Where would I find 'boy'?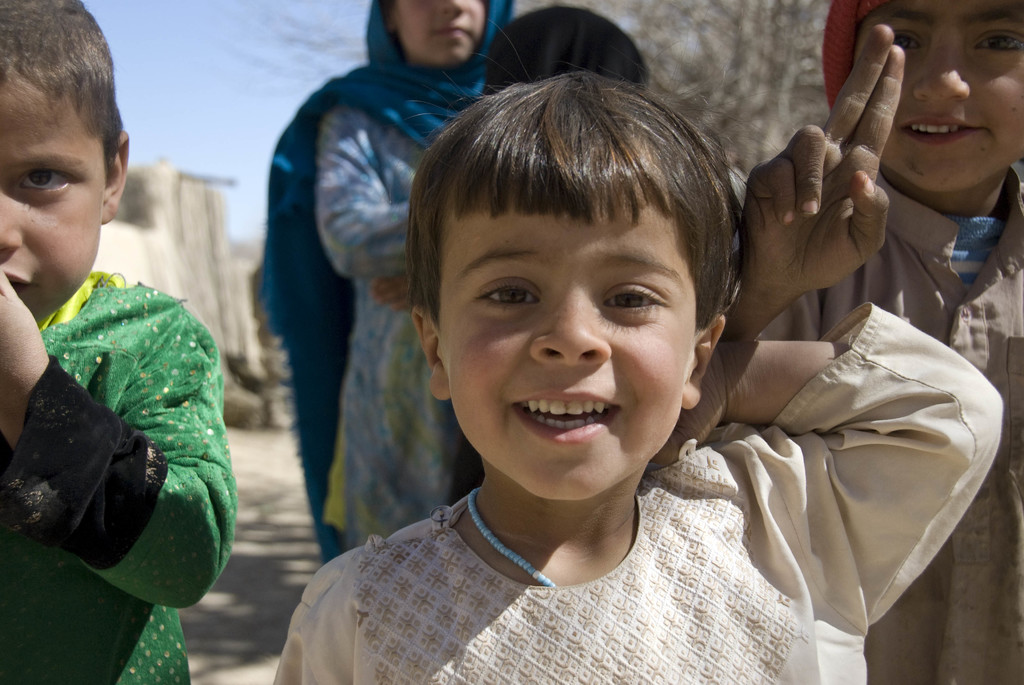
At box=[1, 0, 238, 684].
